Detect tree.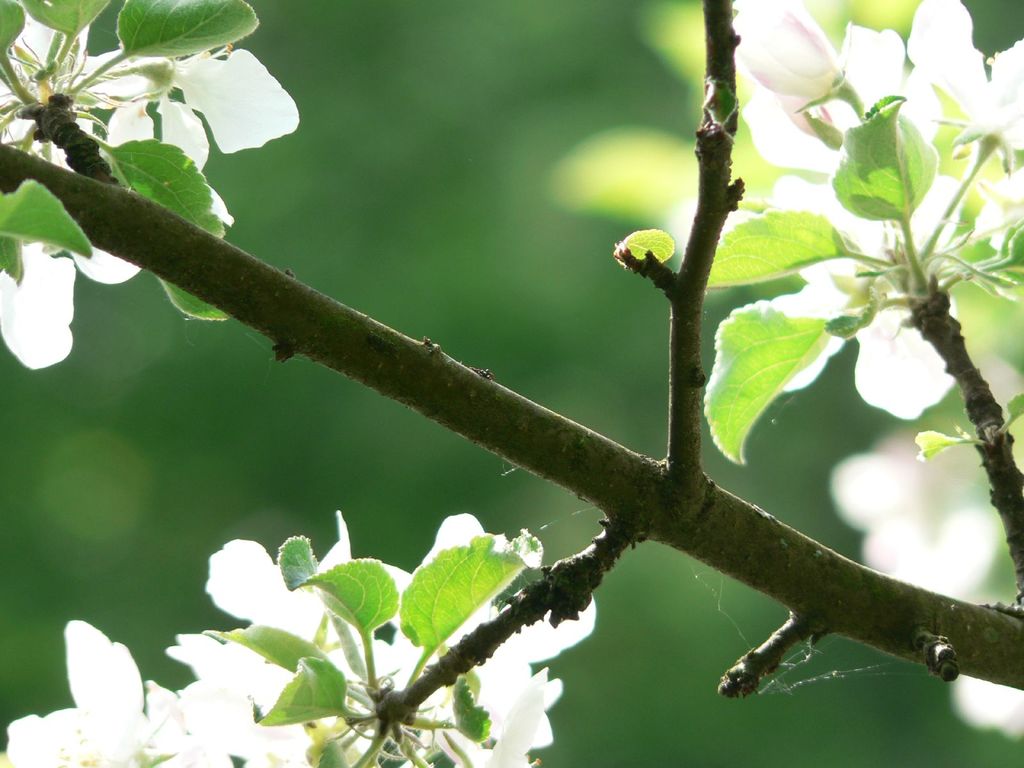
Detected at l=0, t=0, r=1023, b=767.
